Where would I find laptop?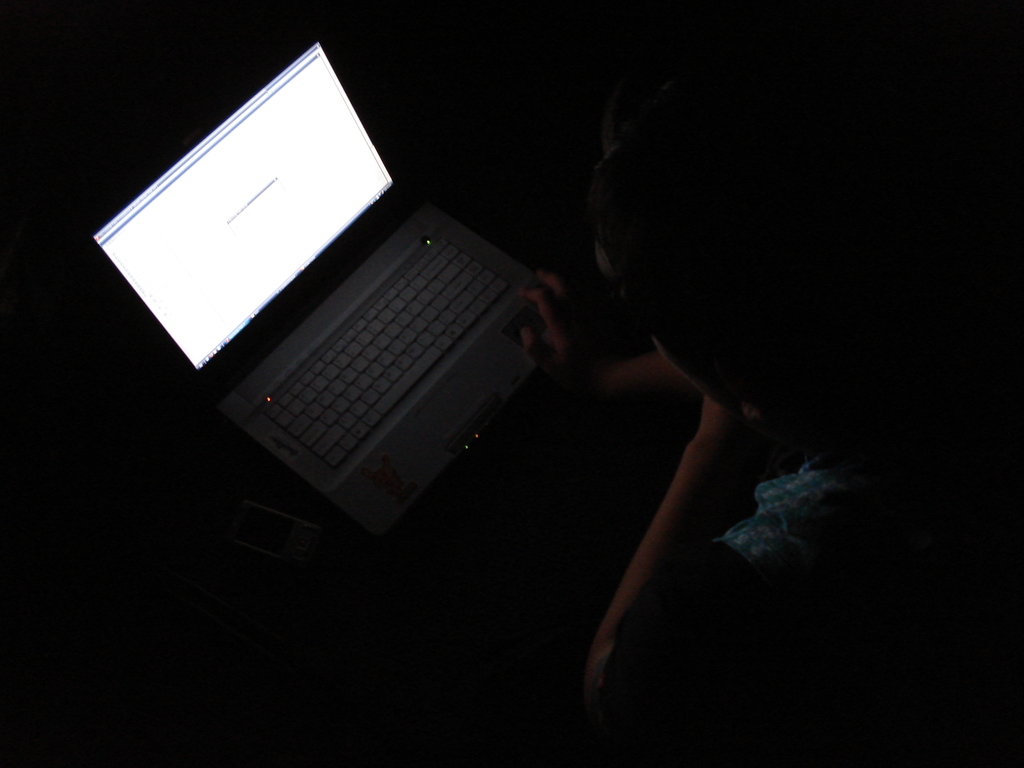
At <box>127,47,573,580</box>.
